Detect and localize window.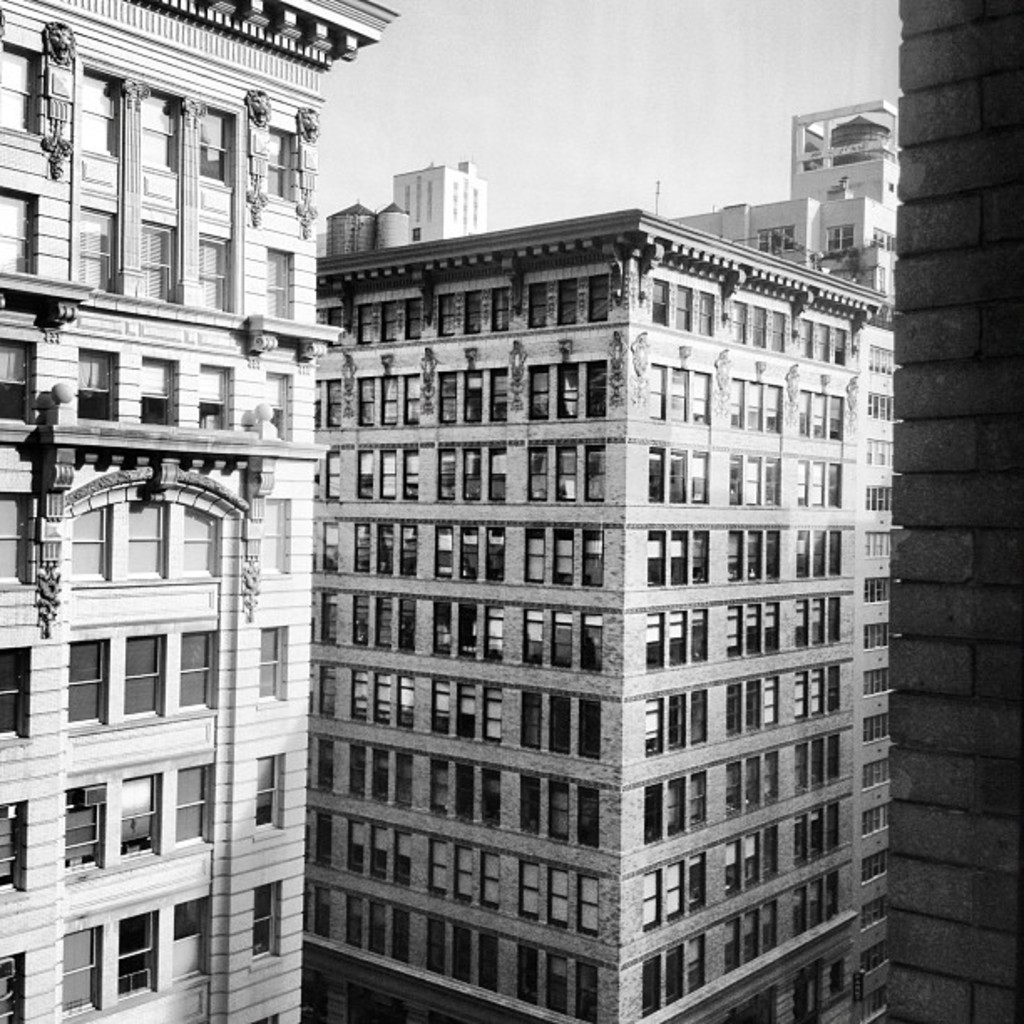
Localized at region(432, 370, 462, 427).
